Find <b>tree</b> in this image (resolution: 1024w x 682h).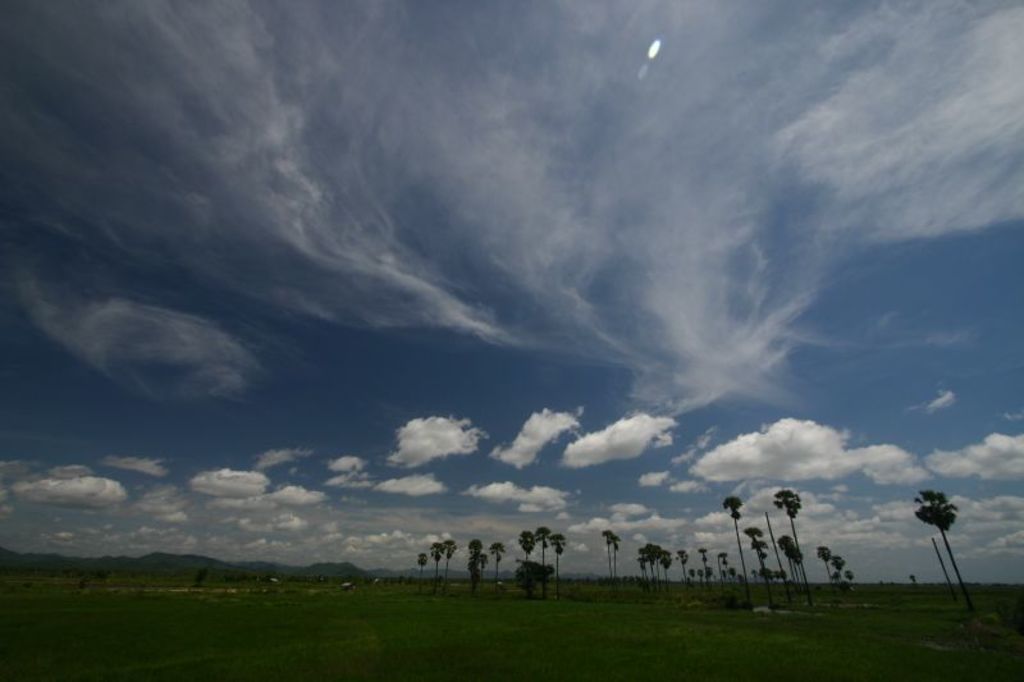
[left=431, top=543, right=439, bottom=591].
